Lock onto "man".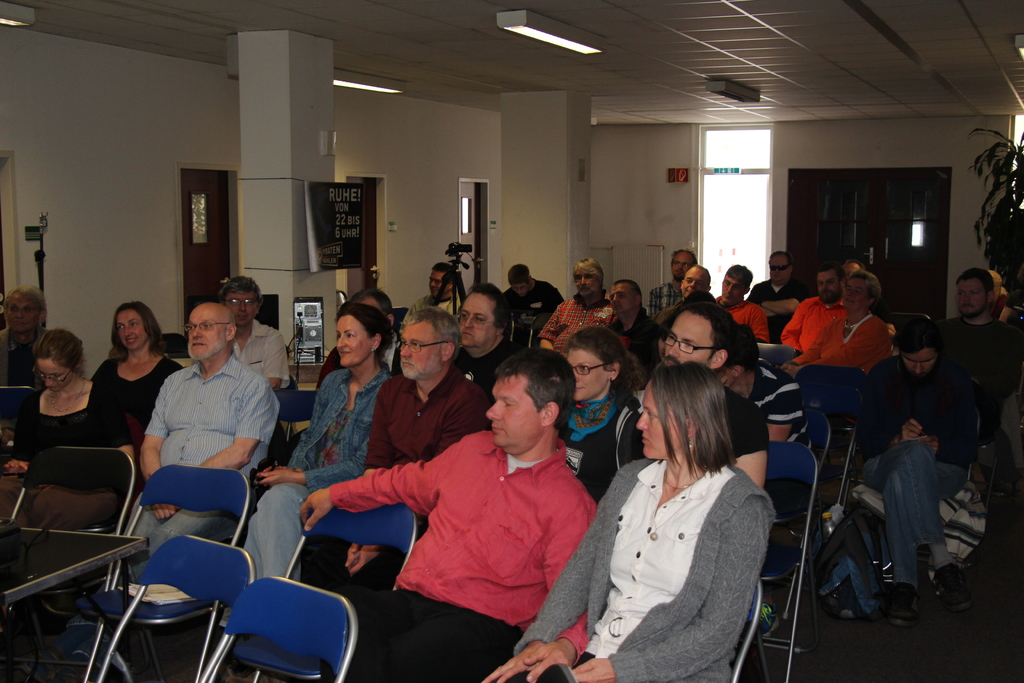
Locked: [455,279,515,397].
